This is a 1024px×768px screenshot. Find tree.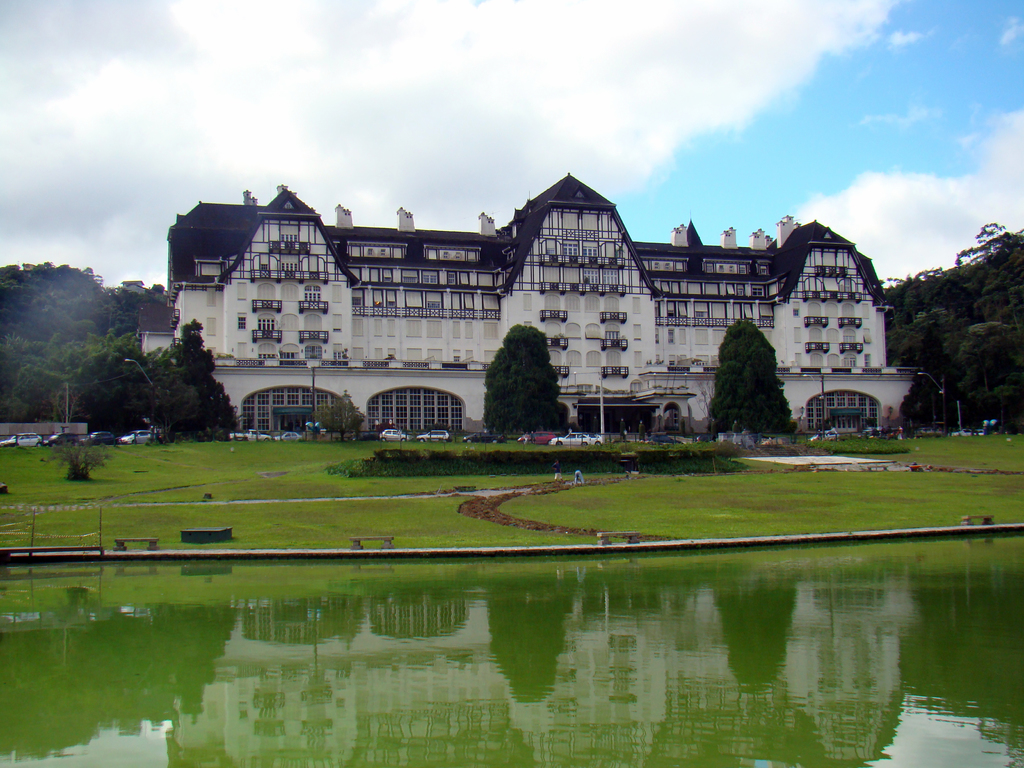
Bounding box: [0,337,65,425].
